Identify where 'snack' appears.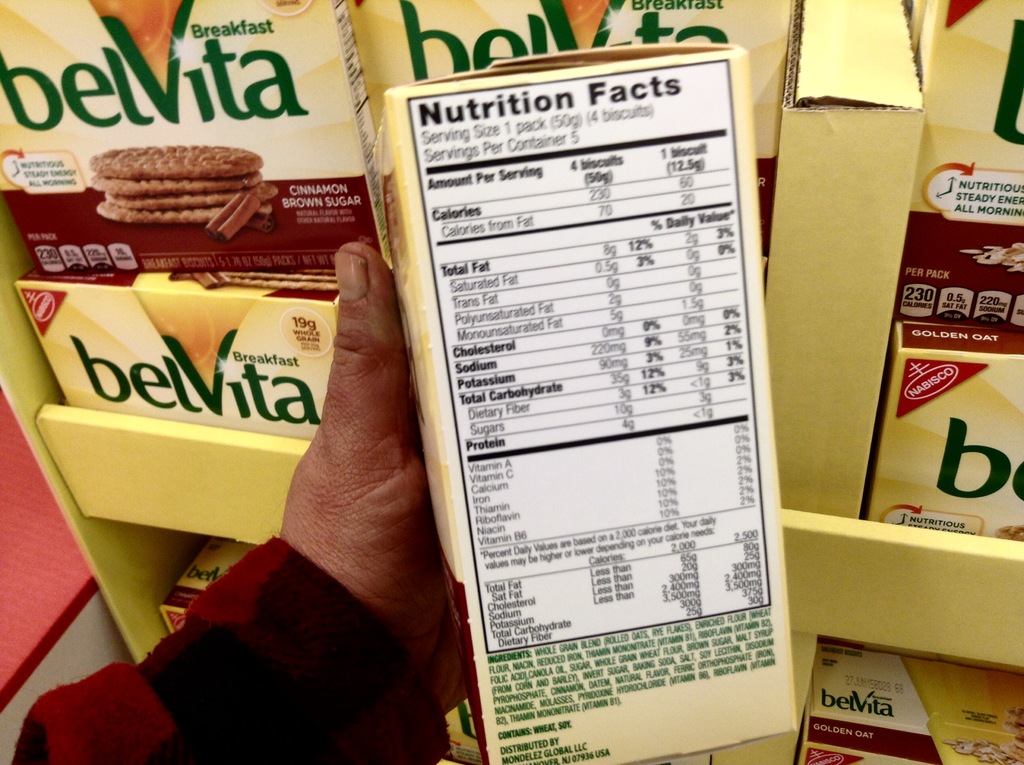
Appears at 986,519,1023,542.
